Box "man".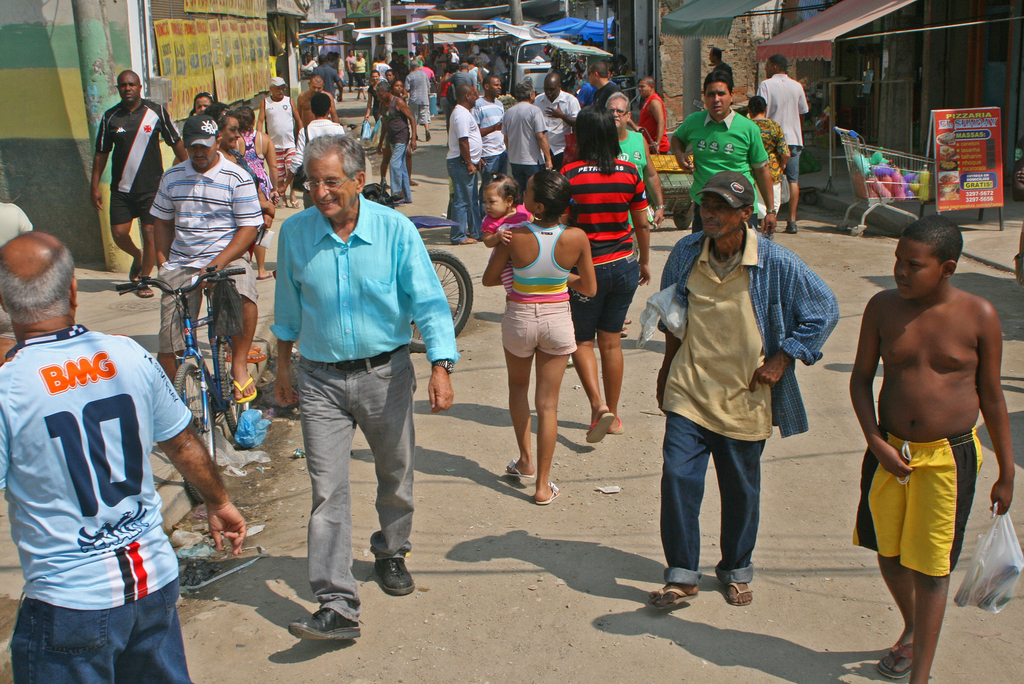
select_region(666, 69, 778, 234).
